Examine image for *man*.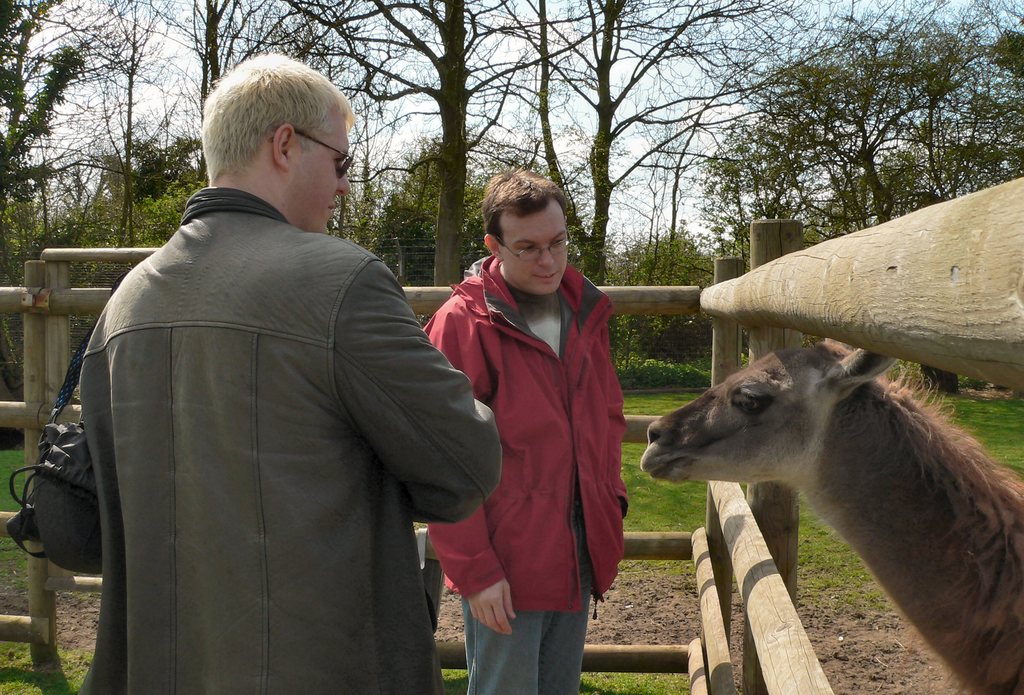
Examination result: BBox(421, 168, 630, 694).
